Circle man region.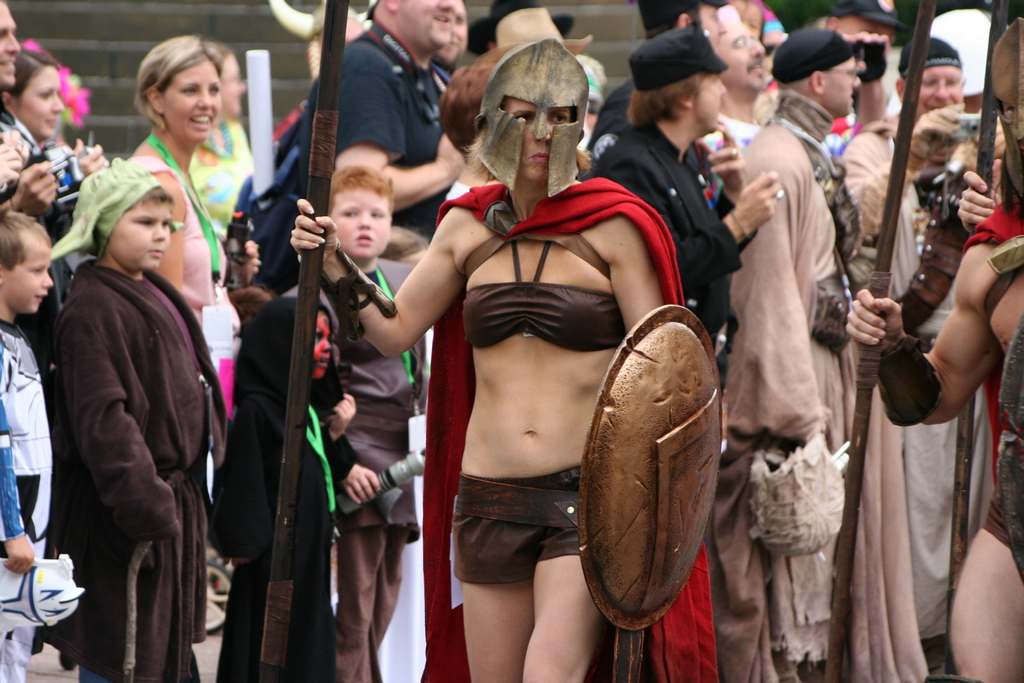
Region: 294, 0, 476, 252.
